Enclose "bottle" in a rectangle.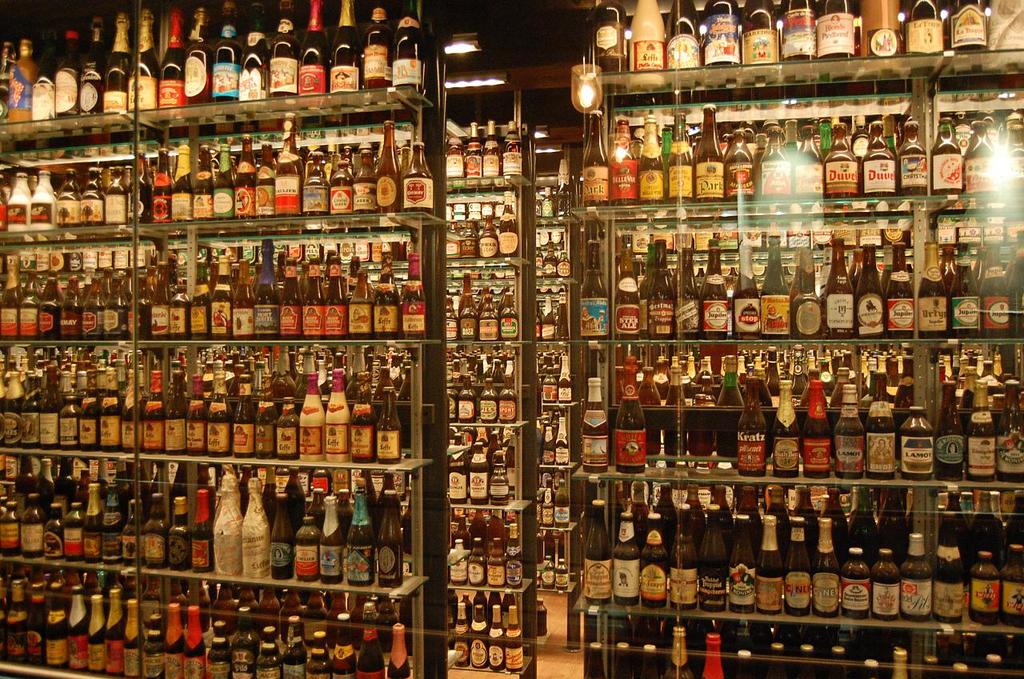
(192,264,212,349).
